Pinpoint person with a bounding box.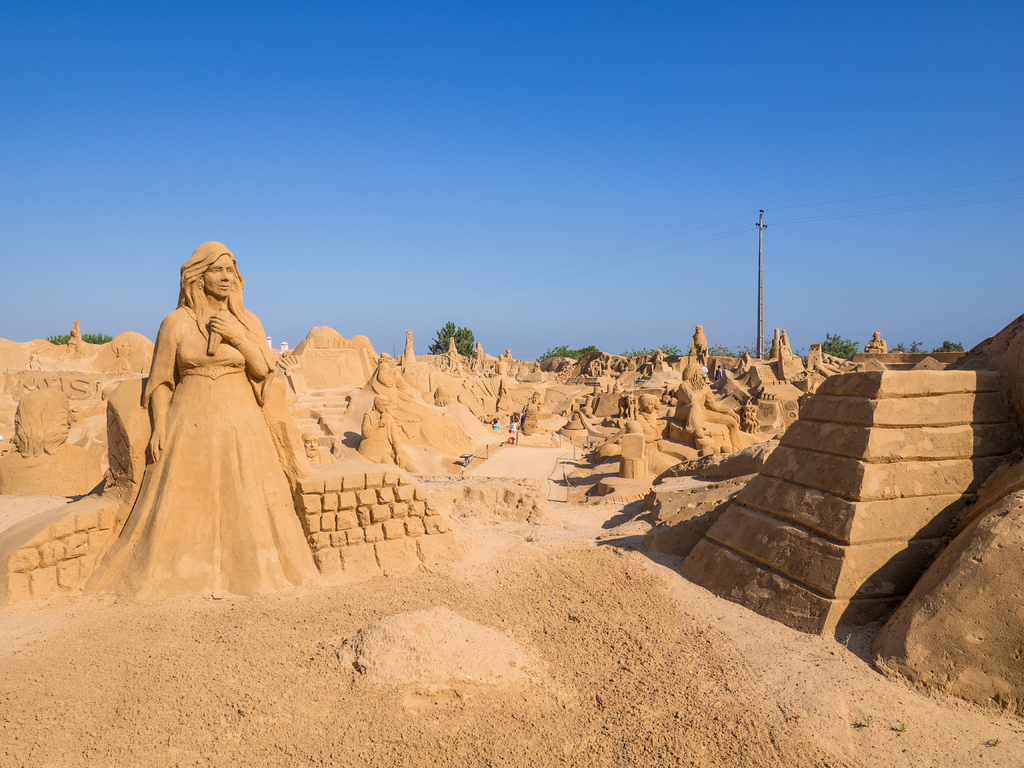
360 392 427 476.
